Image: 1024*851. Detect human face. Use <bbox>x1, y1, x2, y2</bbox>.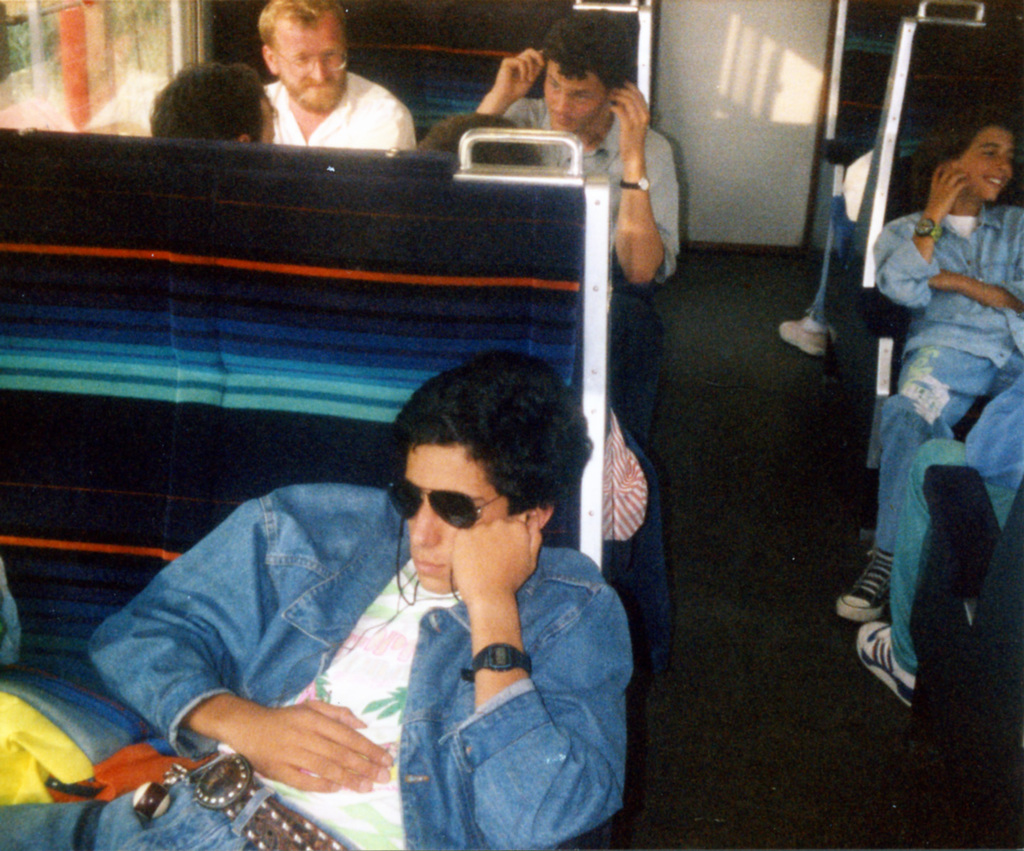
<bbox>280, 14, 347, 109</bbox>.
